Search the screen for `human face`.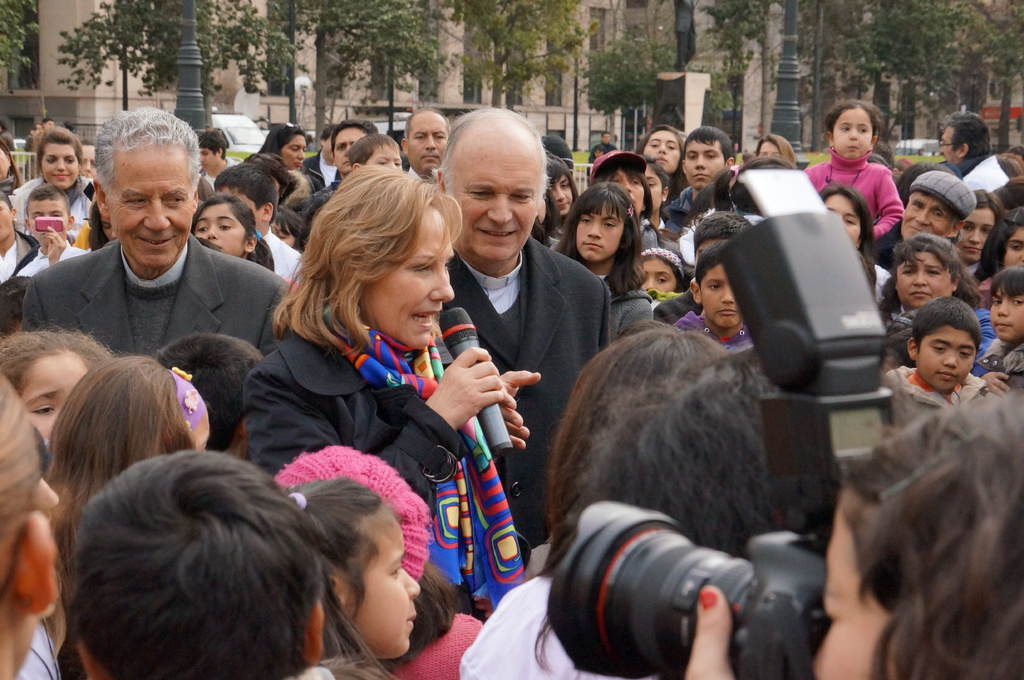
Found at {"left": 918, "top": 323, "right": 973, "bottom": 394}.
